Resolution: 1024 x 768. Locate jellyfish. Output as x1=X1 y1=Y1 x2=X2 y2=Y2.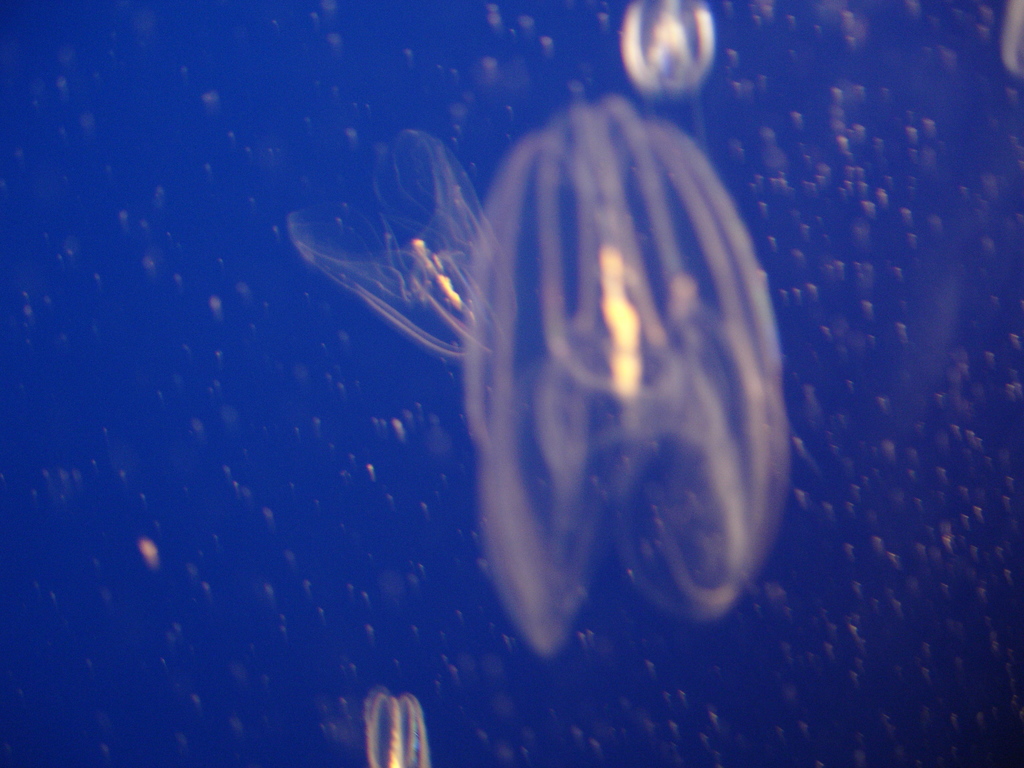
x1=287 y1=81 x2=796 y2=655.
